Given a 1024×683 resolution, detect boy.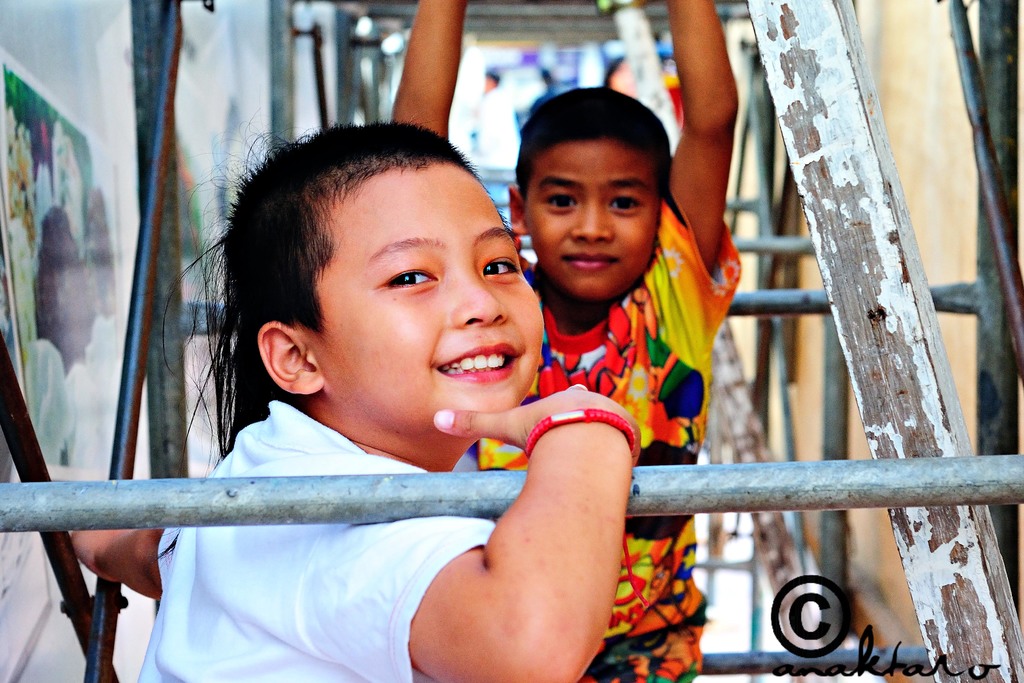
484,67,746,627.
